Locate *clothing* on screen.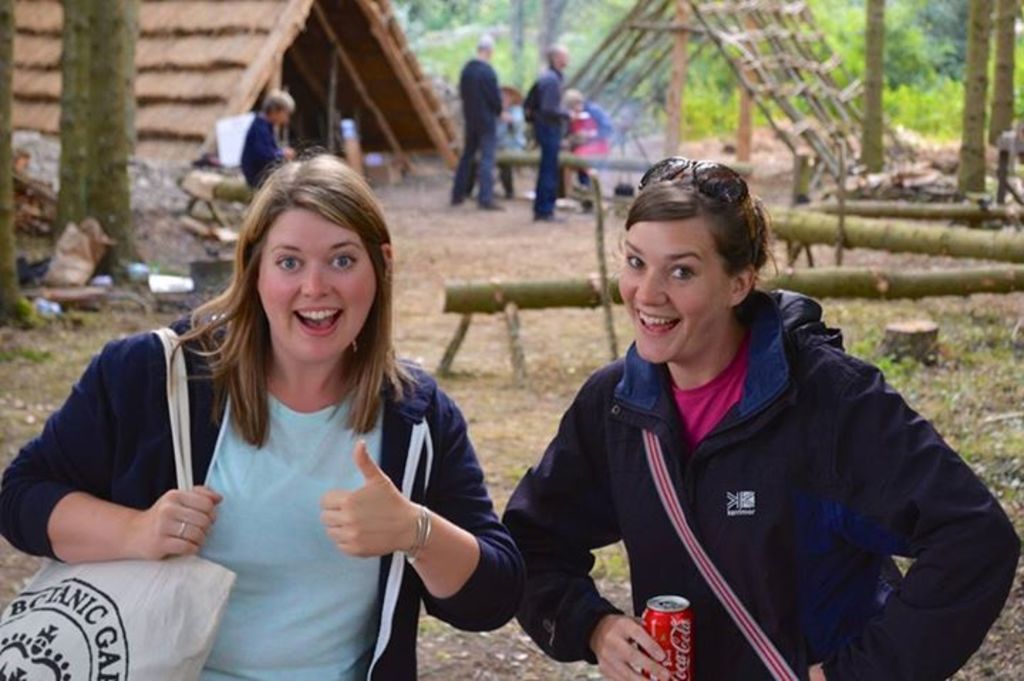
On screen at 0,311,523,680.
